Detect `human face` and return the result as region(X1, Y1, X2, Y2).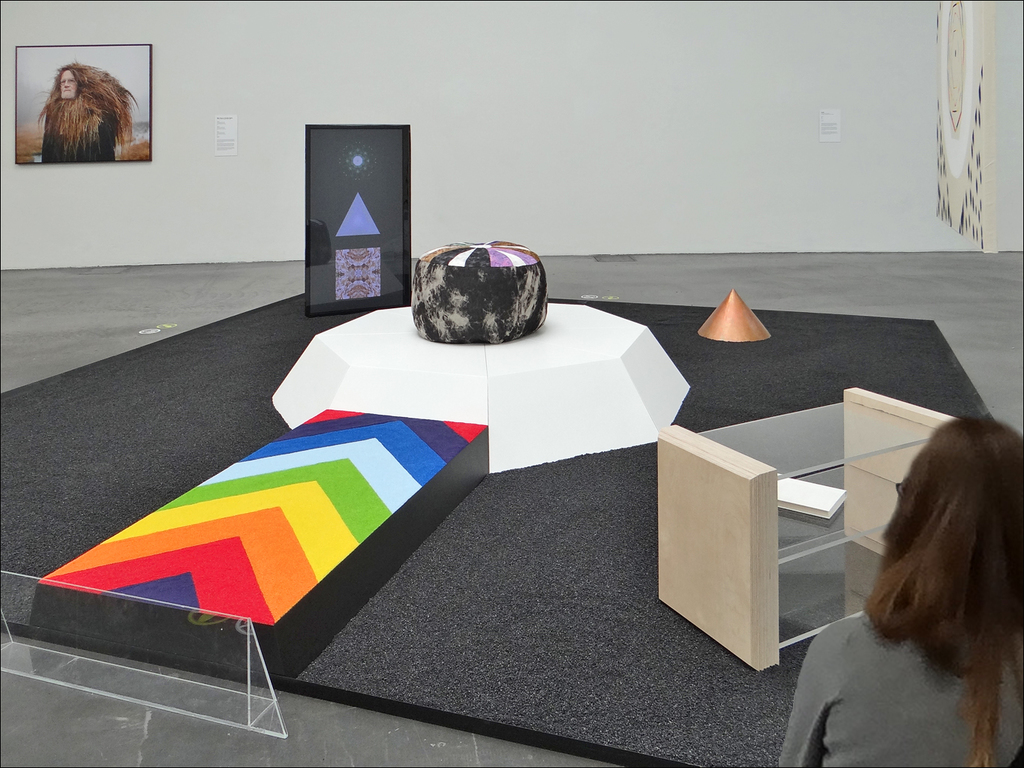
region(59, 67, 83, 100).
